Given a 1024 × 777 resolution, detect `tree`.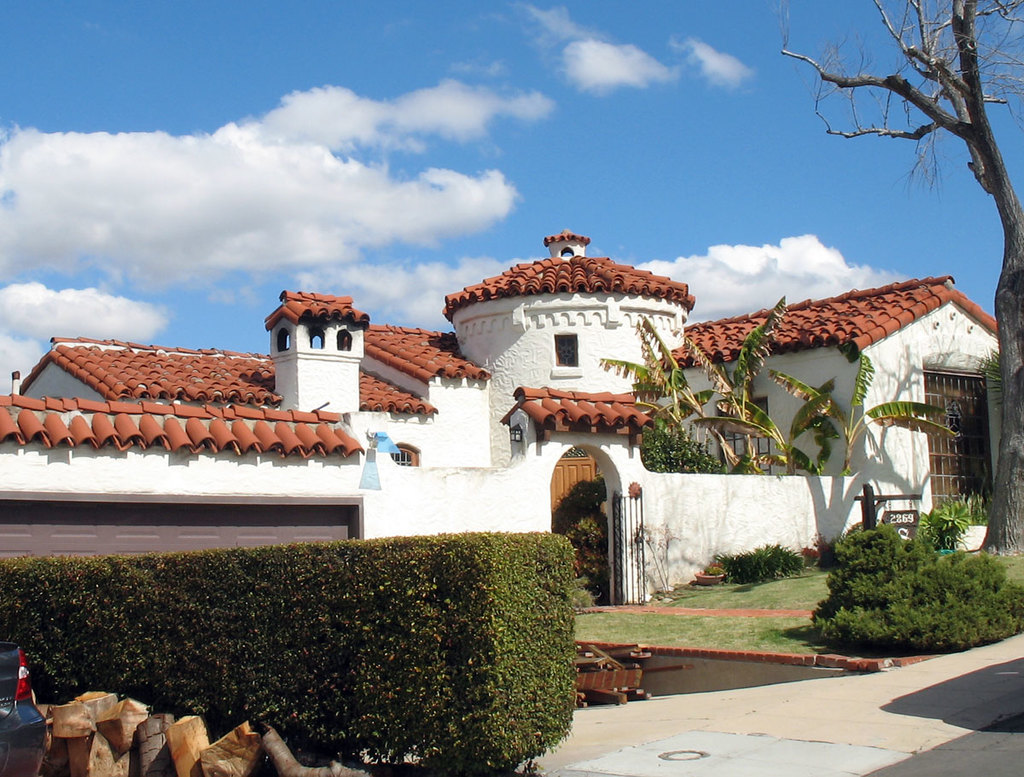
(left=677, top=291, right=790, bottom=474).
